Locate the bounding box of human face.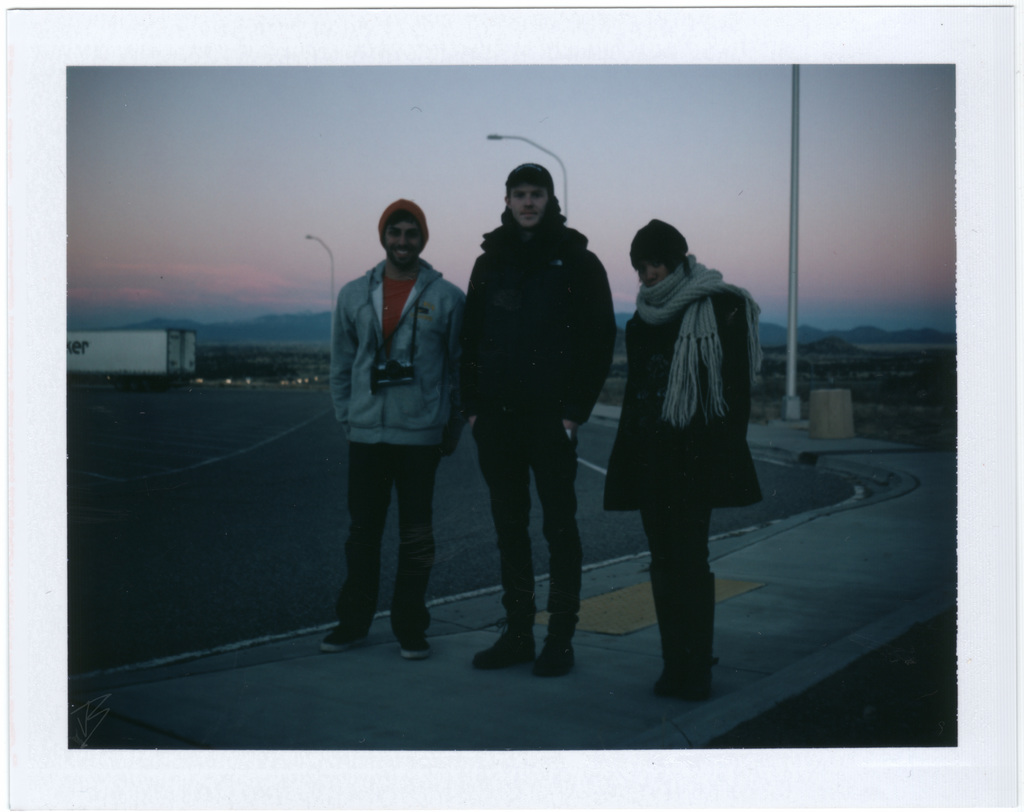
Bounding box: box=[508, 178, 550, 227].
